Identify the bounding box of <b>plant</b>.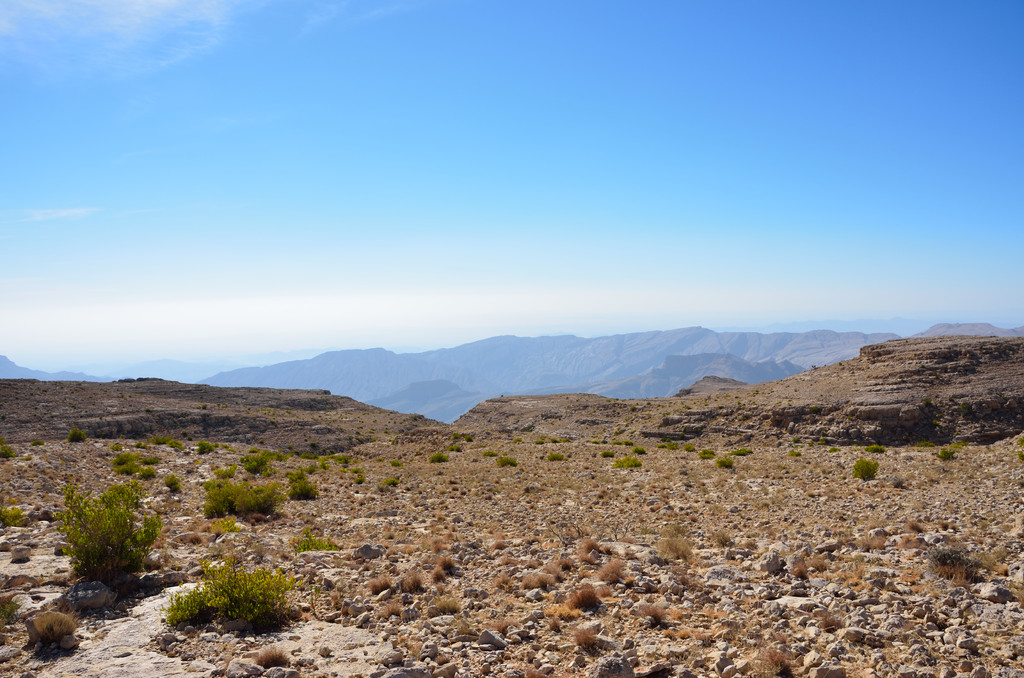
detection(701, 393, 714, 408).
